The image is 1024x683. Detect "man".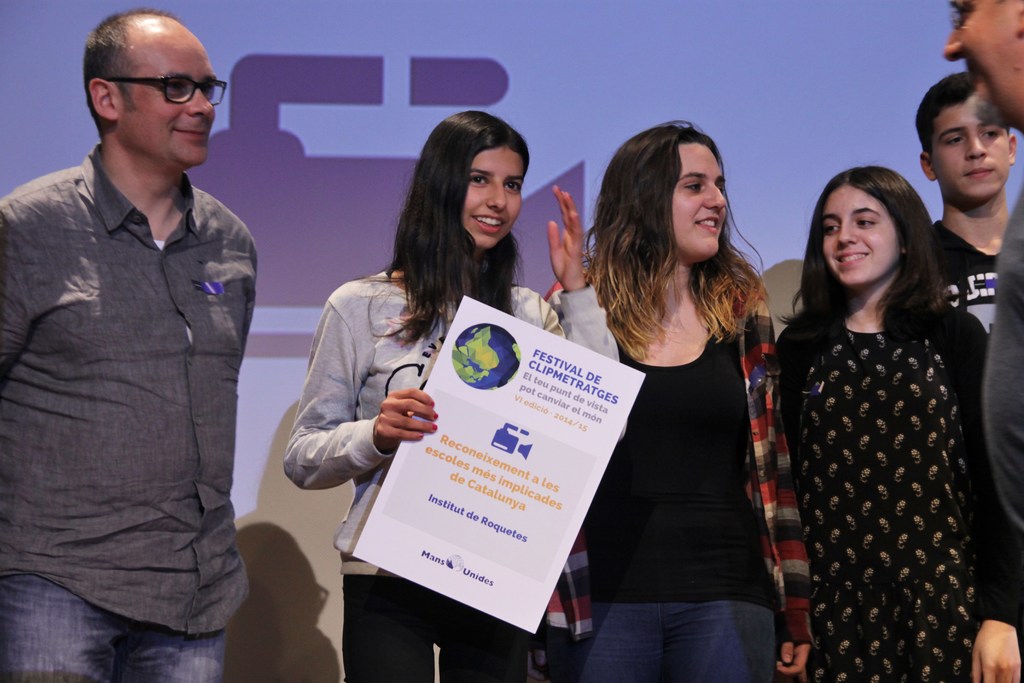
Detection: [x1=8, y1=0, x2=275, y2=670].
